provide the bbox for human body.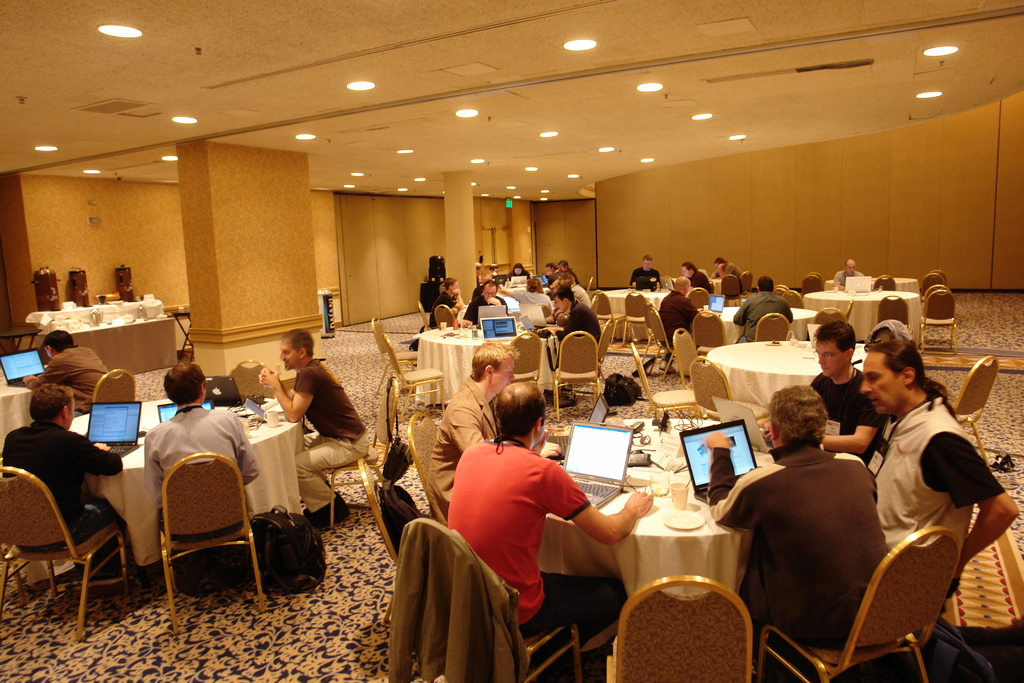
bbox=[419, 365, 511, 539].
